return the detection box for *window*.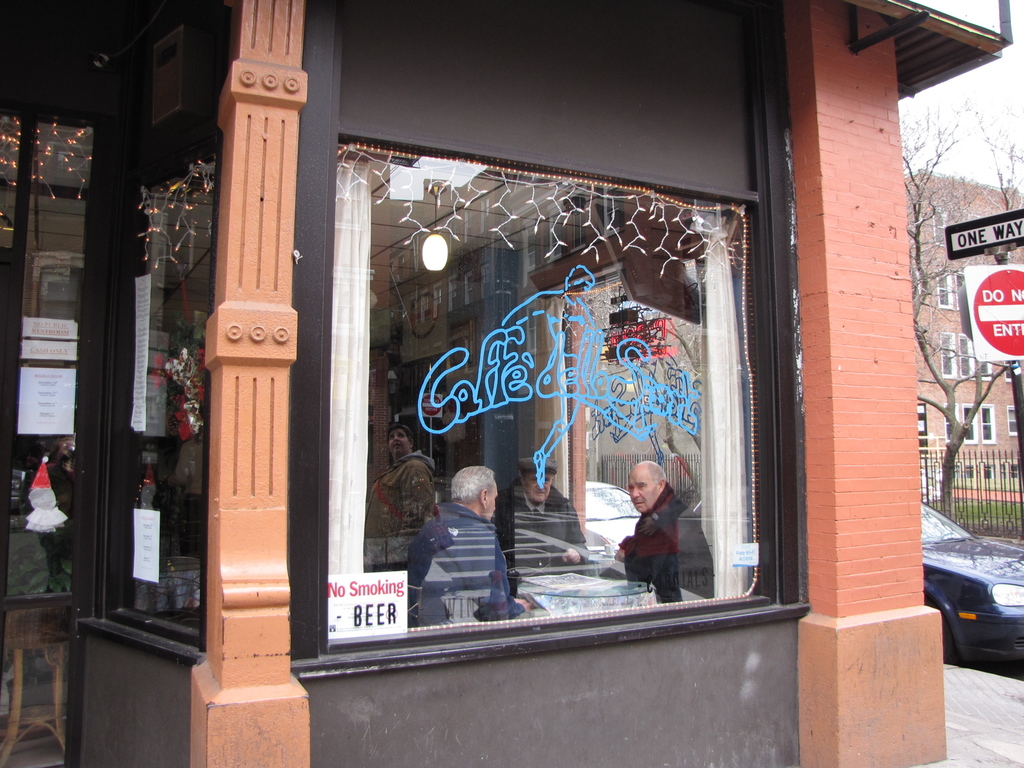
(x1=1006, y1=408, x2=1014, y2=433).
